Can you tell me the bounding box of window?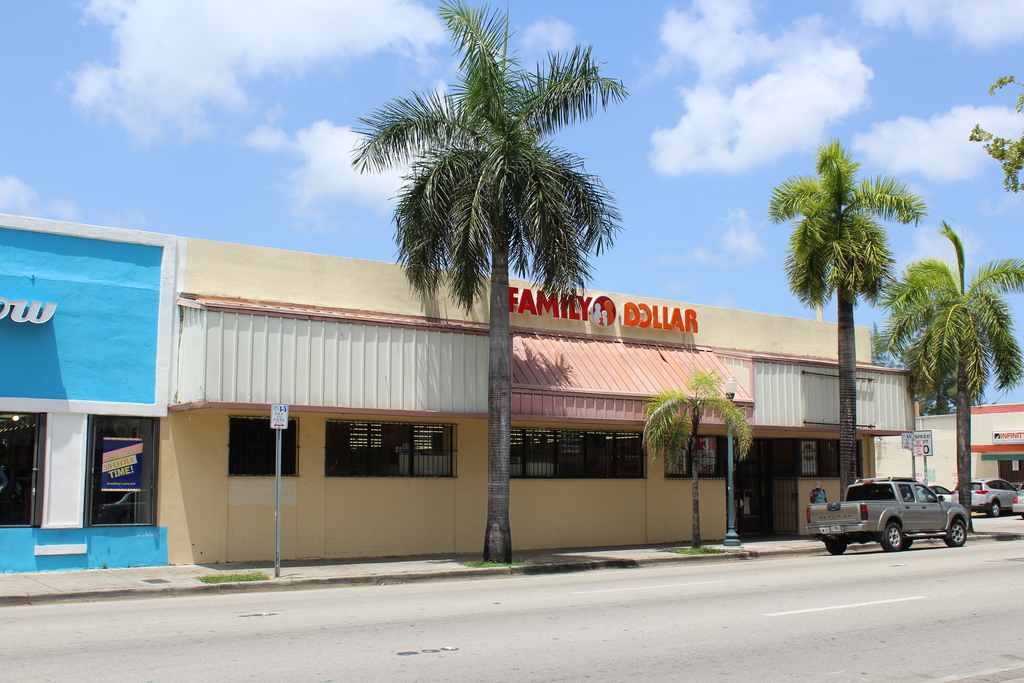
bbox=[409, 418, 456, 477].
